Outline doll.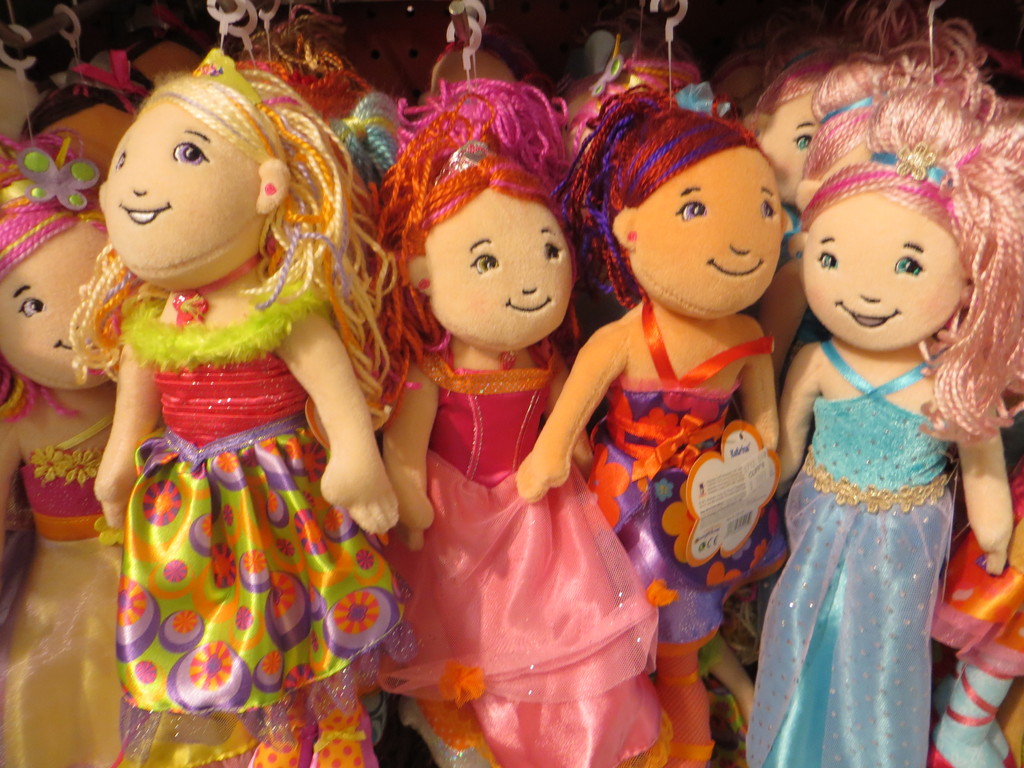
Outline: Rect(0, 151, 136, 767).
